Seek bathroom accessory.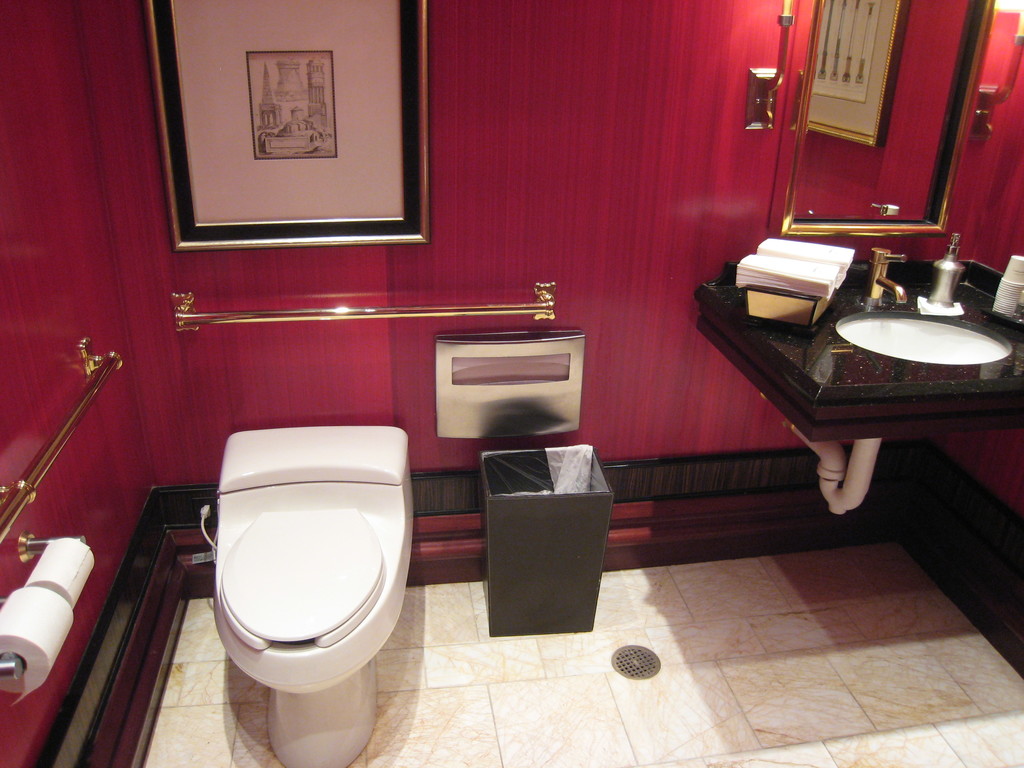
bbox=[170, 284, 556, 333].
